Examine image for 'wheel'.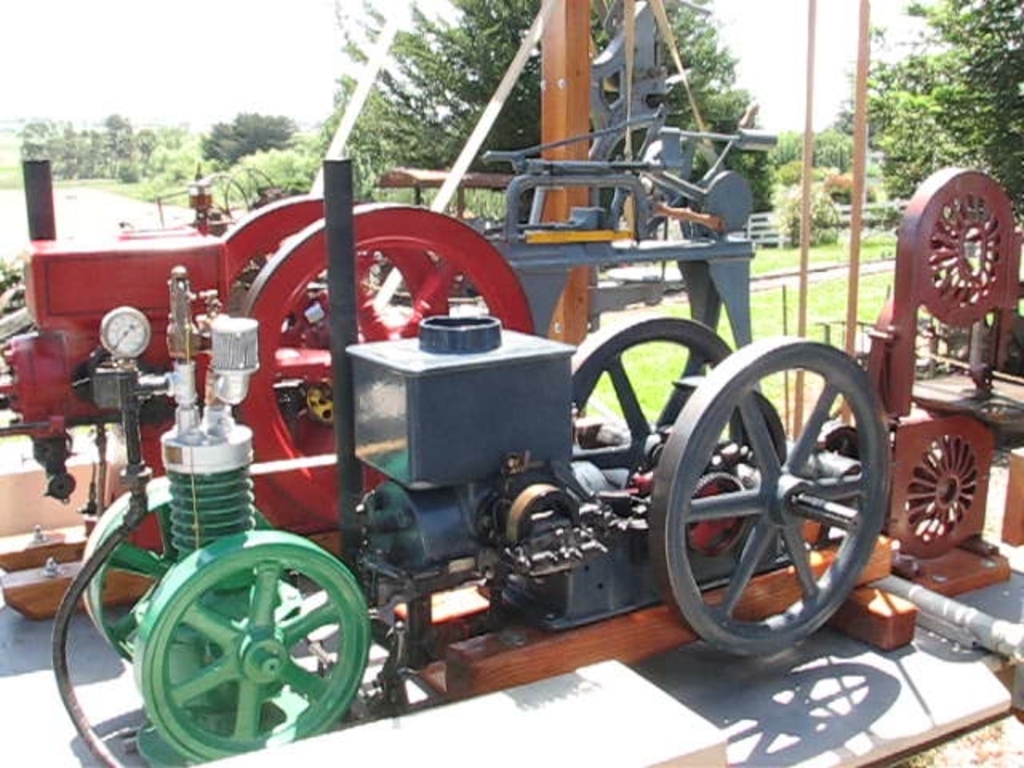
Examination result: detection(214, 194, 371, 317).
